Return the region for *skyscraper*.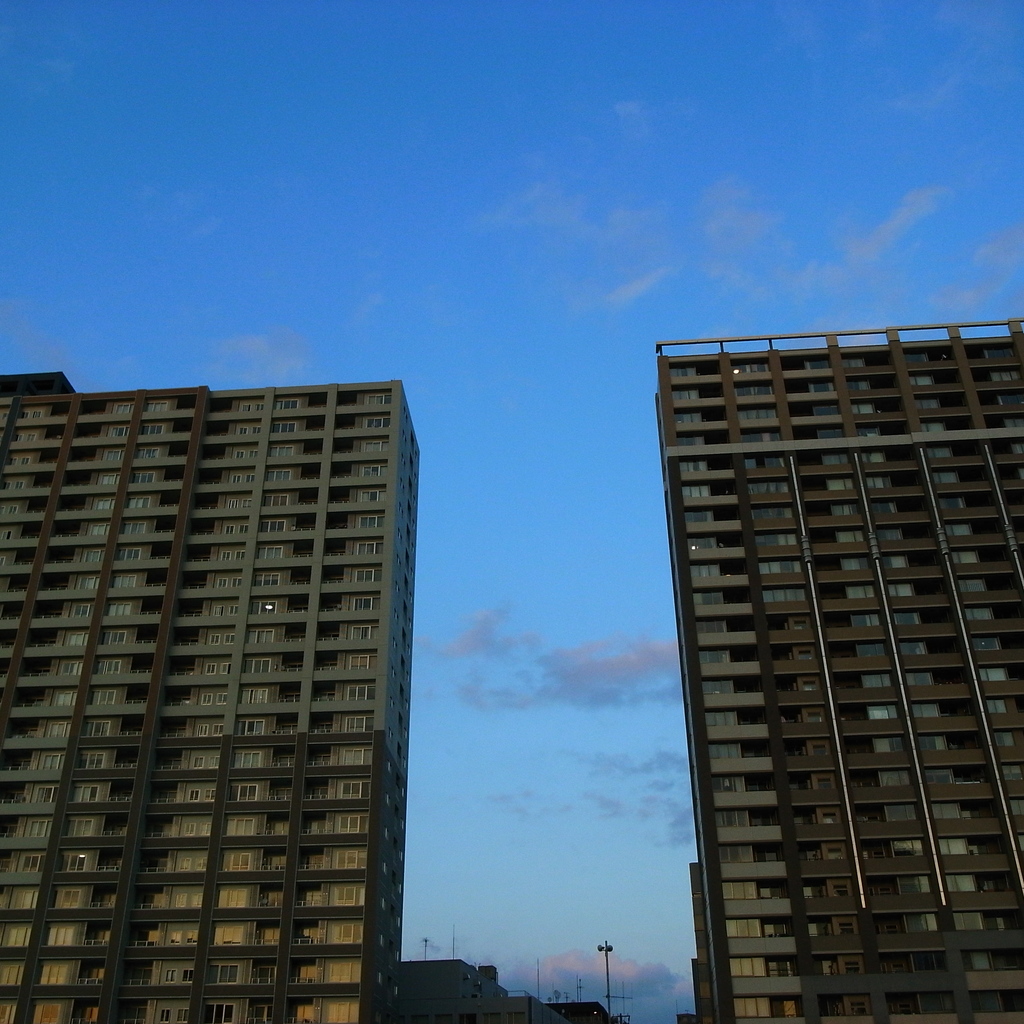
[left=651, top=309, right=1023, bottom=1023].
